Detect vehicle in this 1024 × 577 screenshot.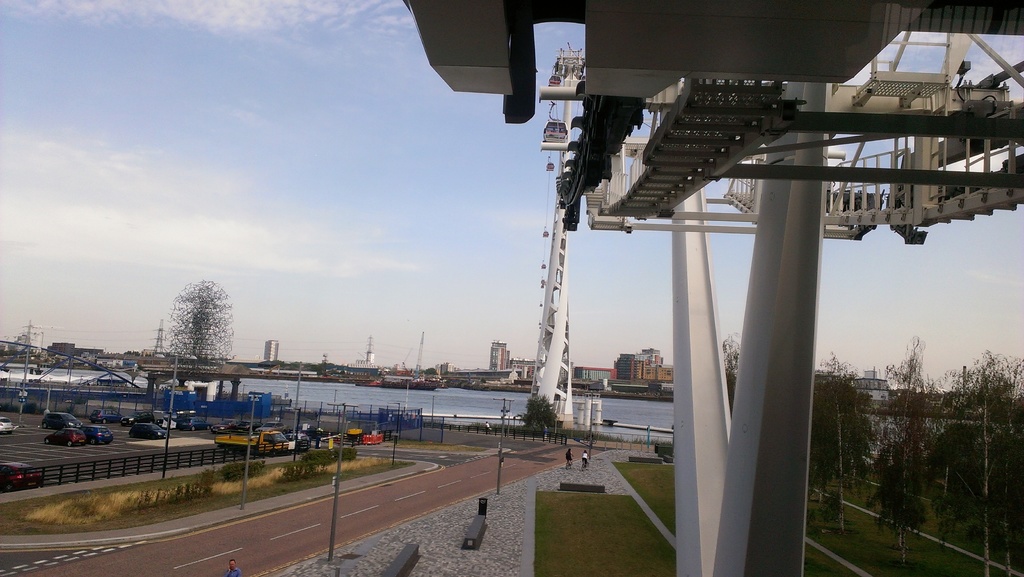
Detection: <box>0,357,133,388</box>.
